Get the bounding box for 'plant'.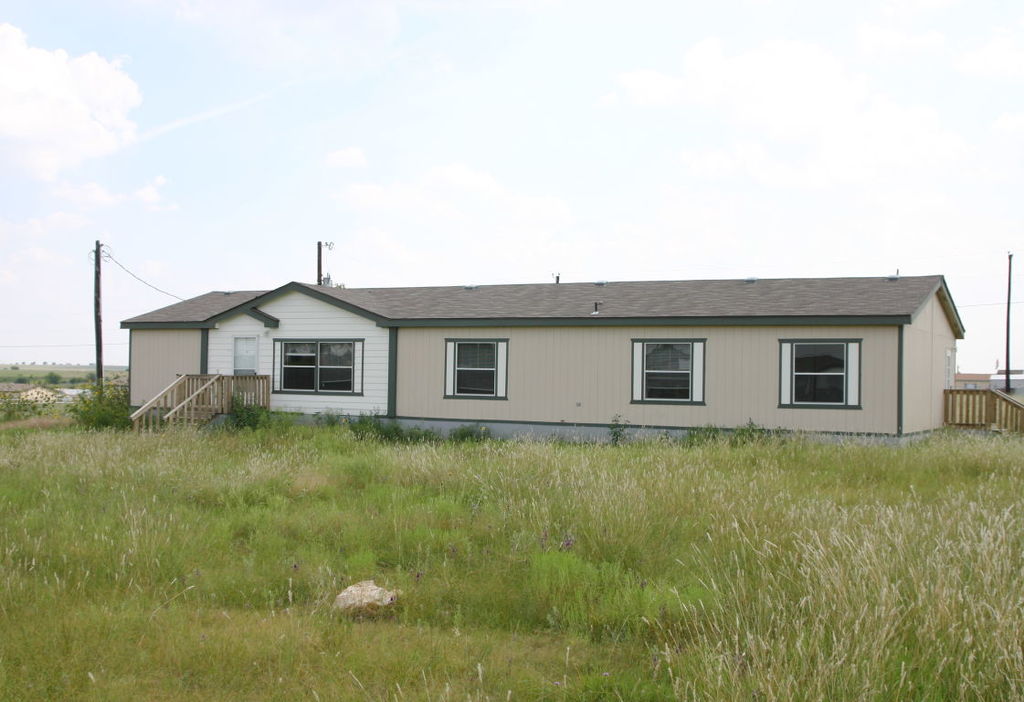
<region>719, 409, 780, 454</region>.
